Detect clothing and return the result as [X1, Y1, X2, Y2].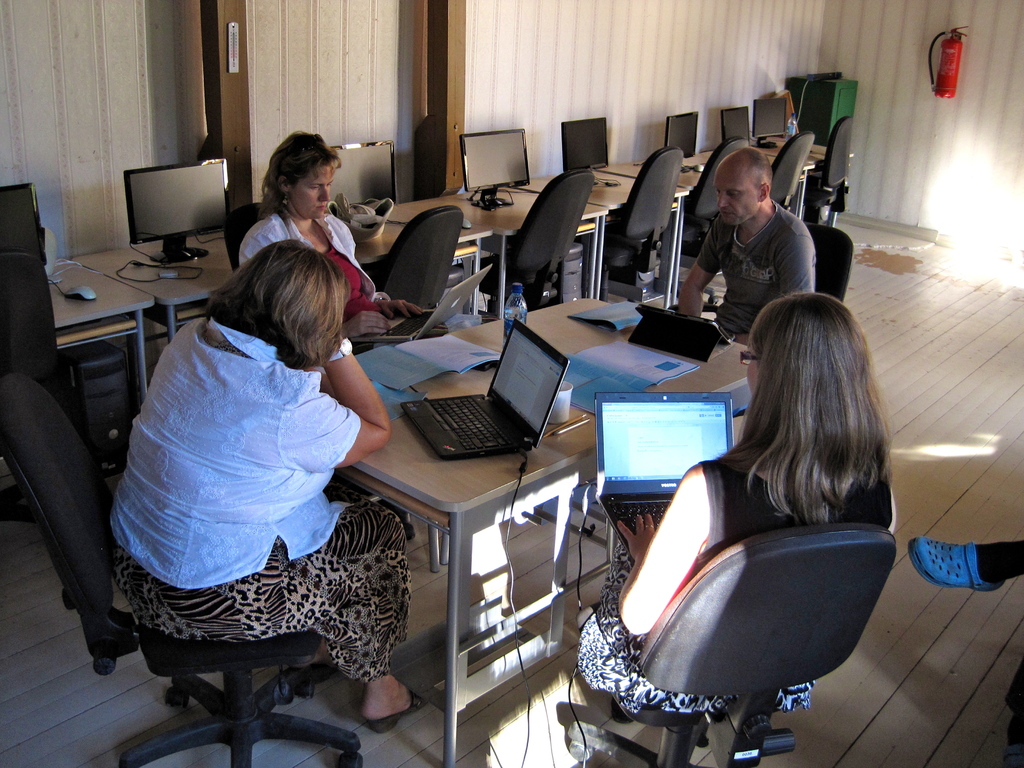
[92, 268, 422, 721].
